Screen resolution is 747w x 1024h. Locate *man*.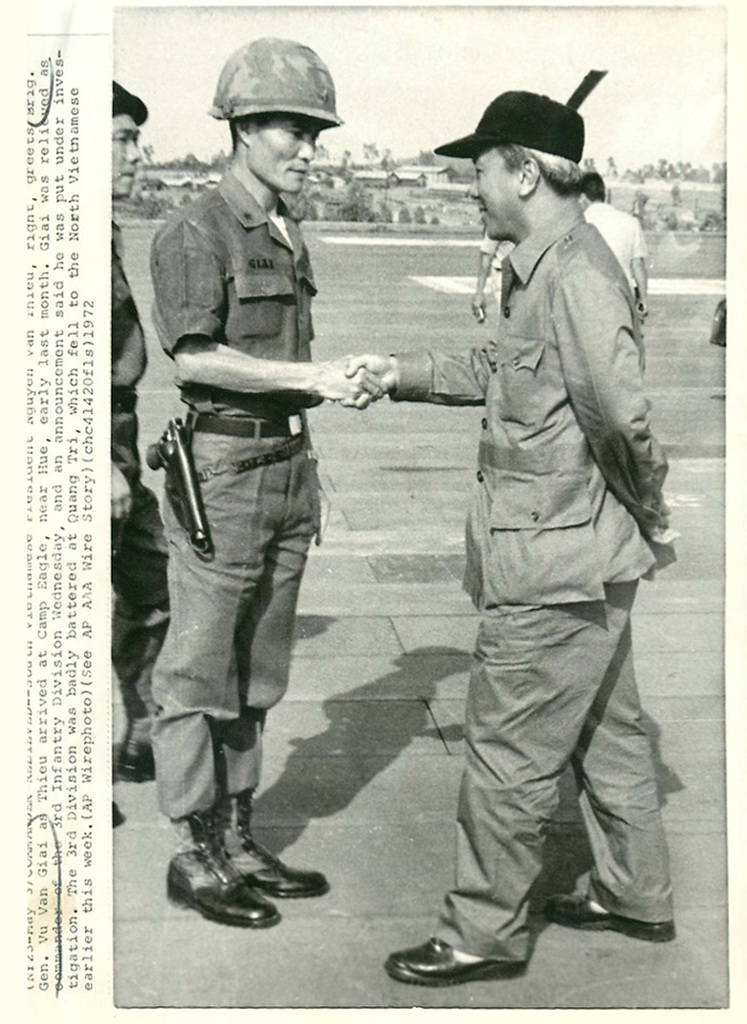
(582,176,650,313).
